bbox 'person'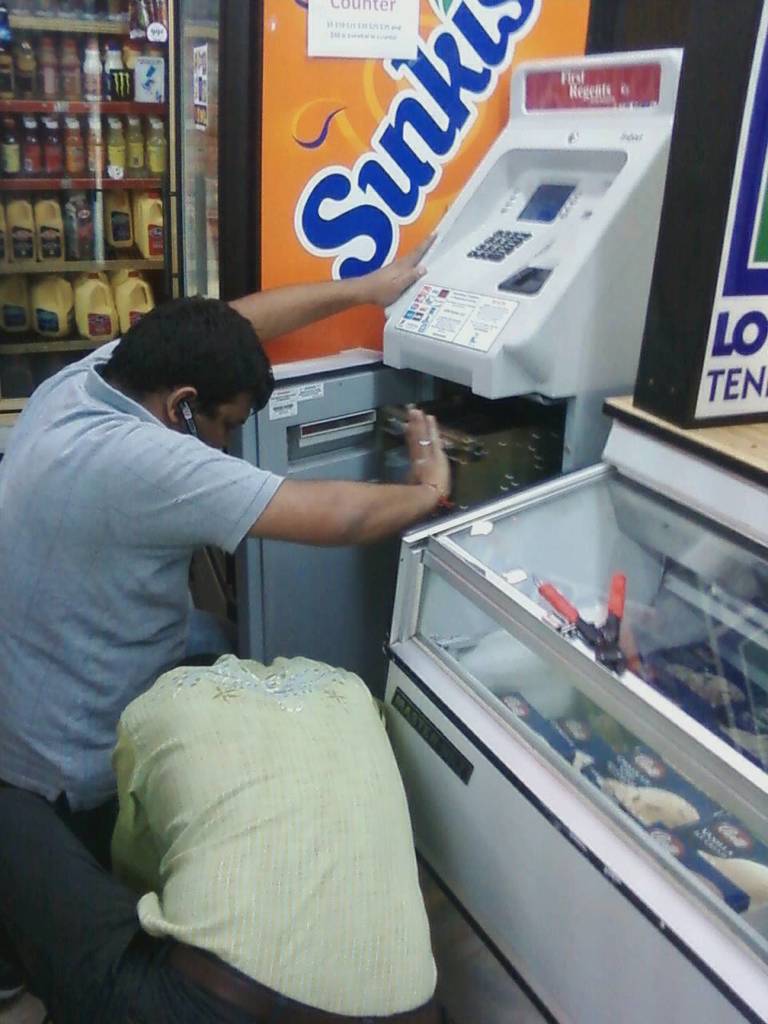
<region>0, 650, 443, 1020</region>
